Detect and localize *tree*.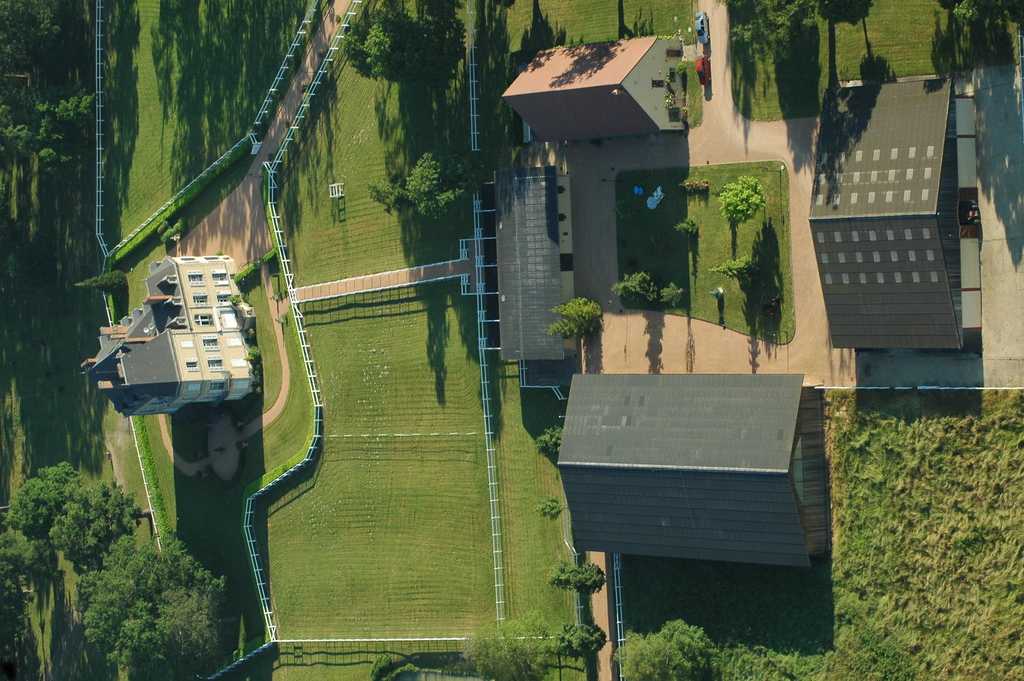
Localized at <bbox>403, 153, 457, 229</bbox>.
